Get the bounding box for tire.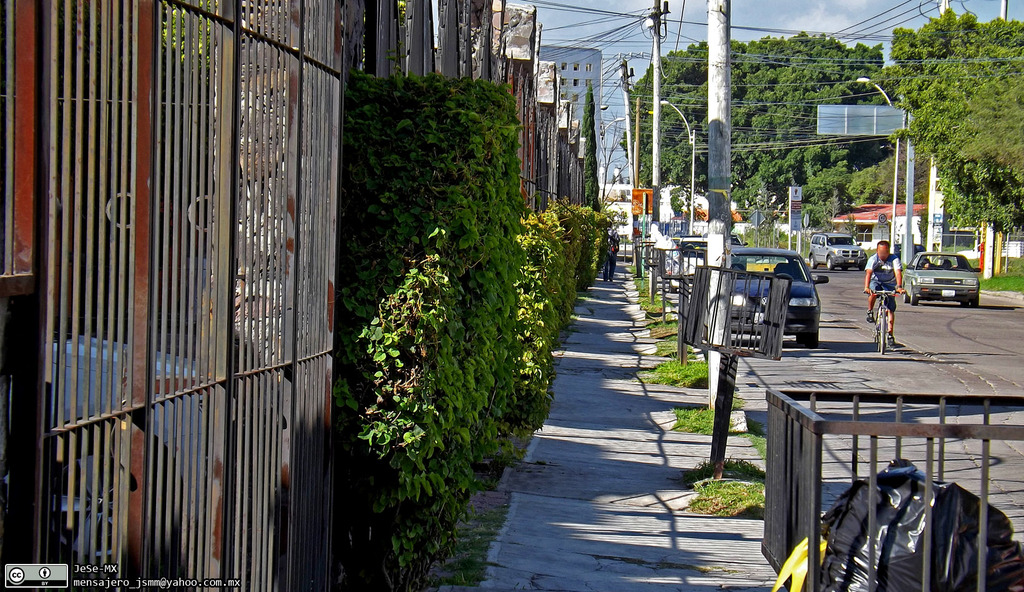
l=797, t=321, r=822, b=349.
